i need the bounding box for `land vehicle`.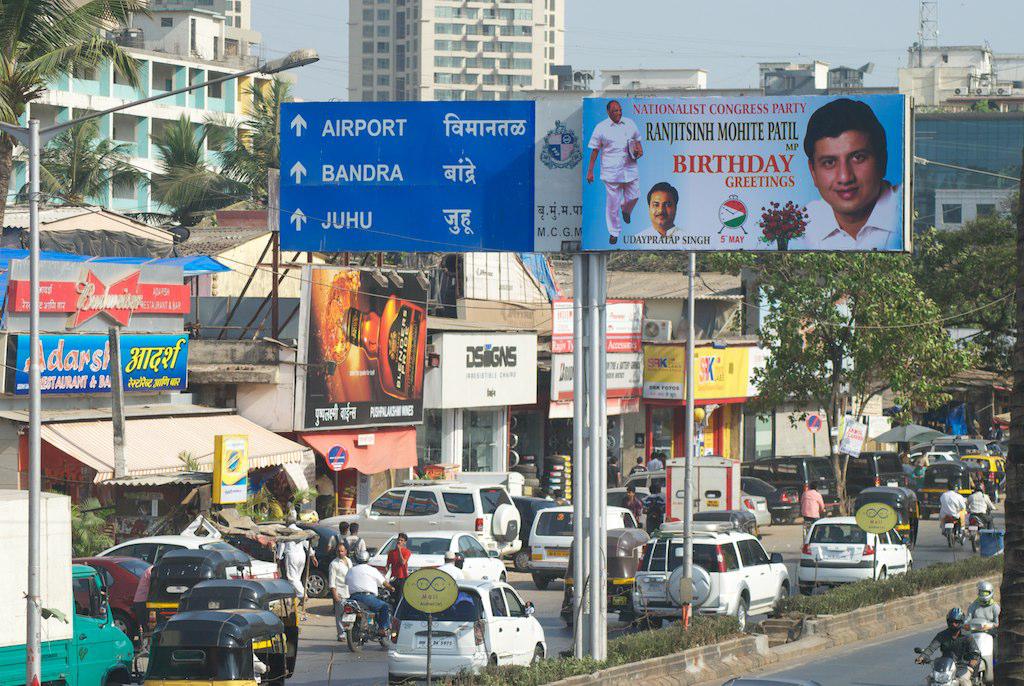
Here it is: box(831, 447, 911, 504).
